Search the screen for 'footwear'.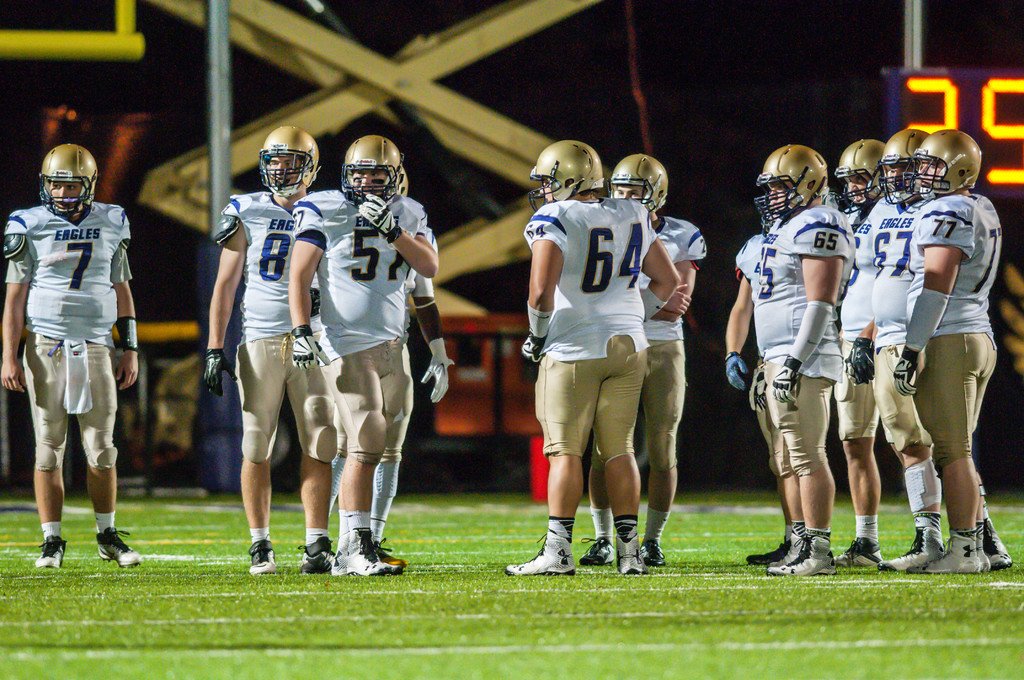
Found at 742,538,790,565.
